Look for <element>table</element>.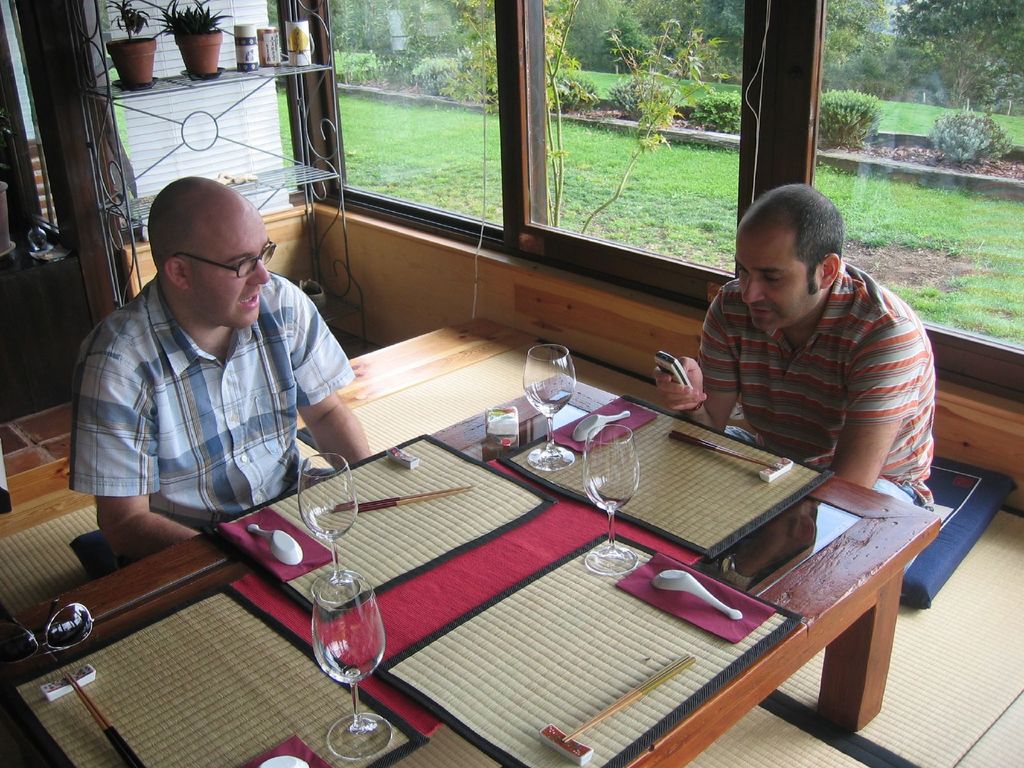
Found: [137, 394, 931, 759].
